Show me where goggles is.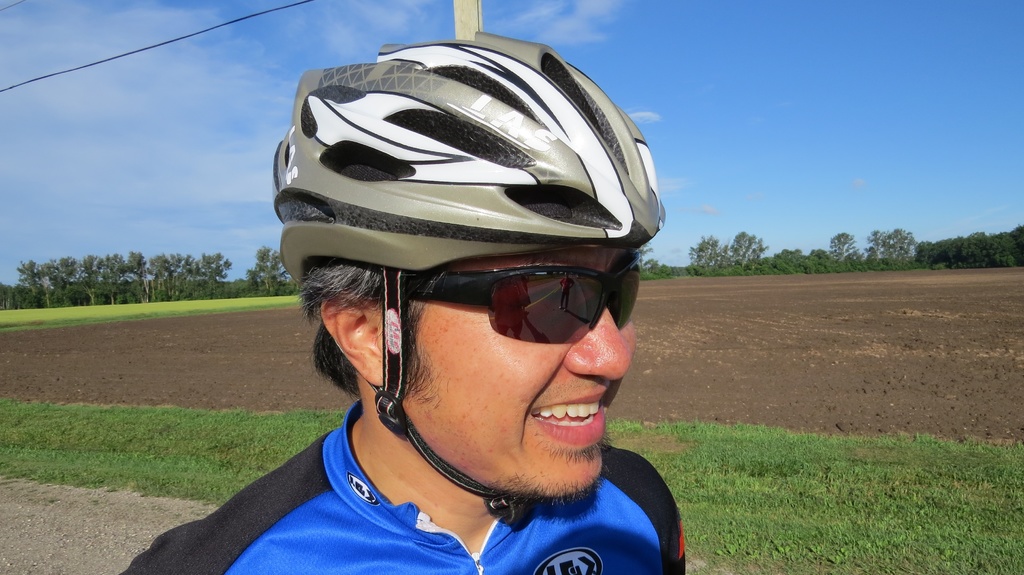
goggles is at {"left": 377, "top": 250, "right": 643, "bottom": 354}.
